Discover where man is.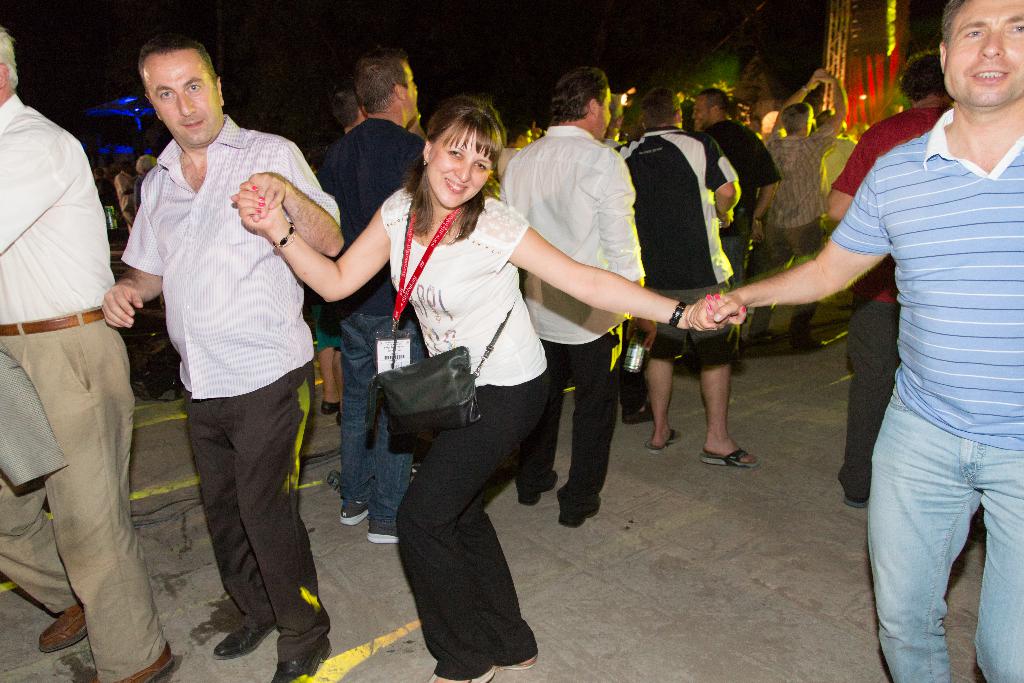
Discovered at x1=614 y1=88 x2=762 y2=465.
